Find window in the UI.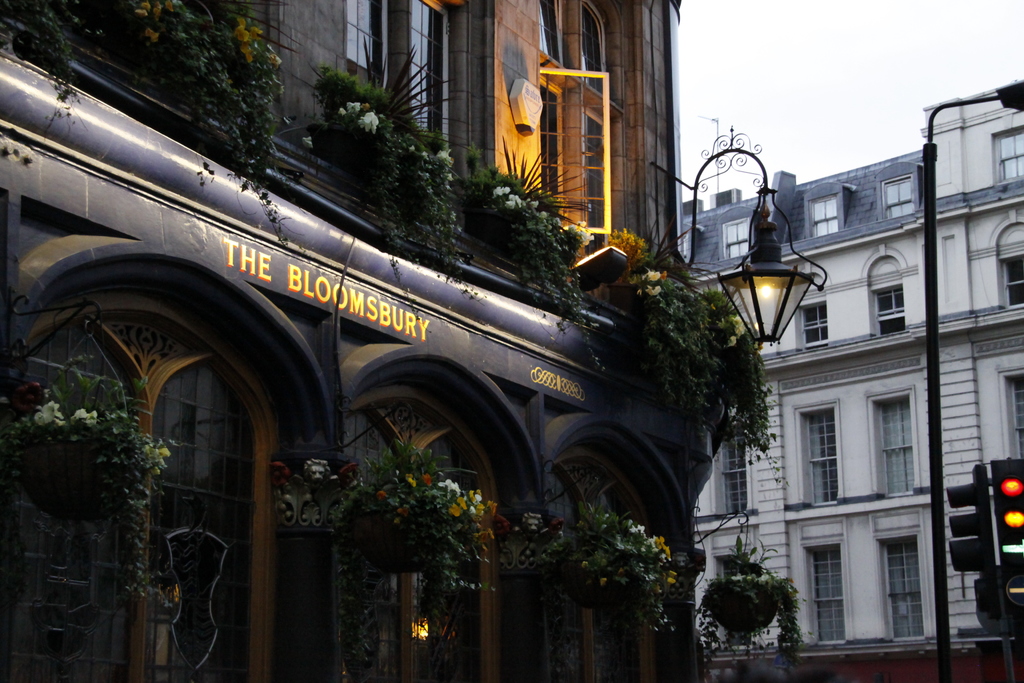
UI element at bbox=[883, 537, 925, 638].
